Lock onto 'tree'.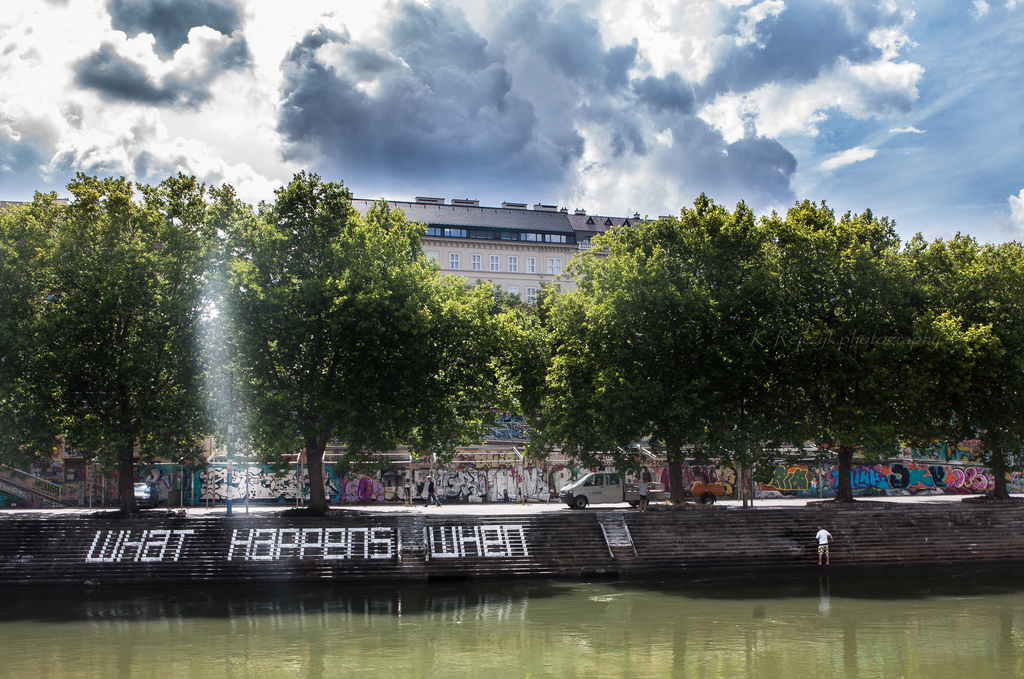
Locked: bbox(244, 161, 560, 510).
